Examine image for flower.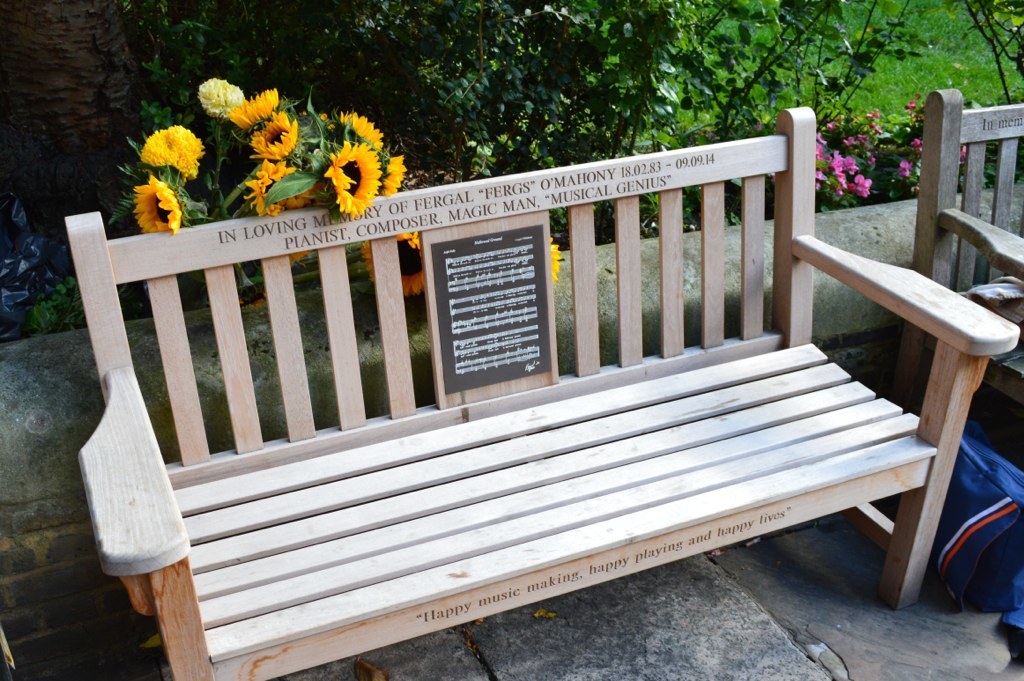
Examination result: left=228, top=86, right=280, bottom=126.
